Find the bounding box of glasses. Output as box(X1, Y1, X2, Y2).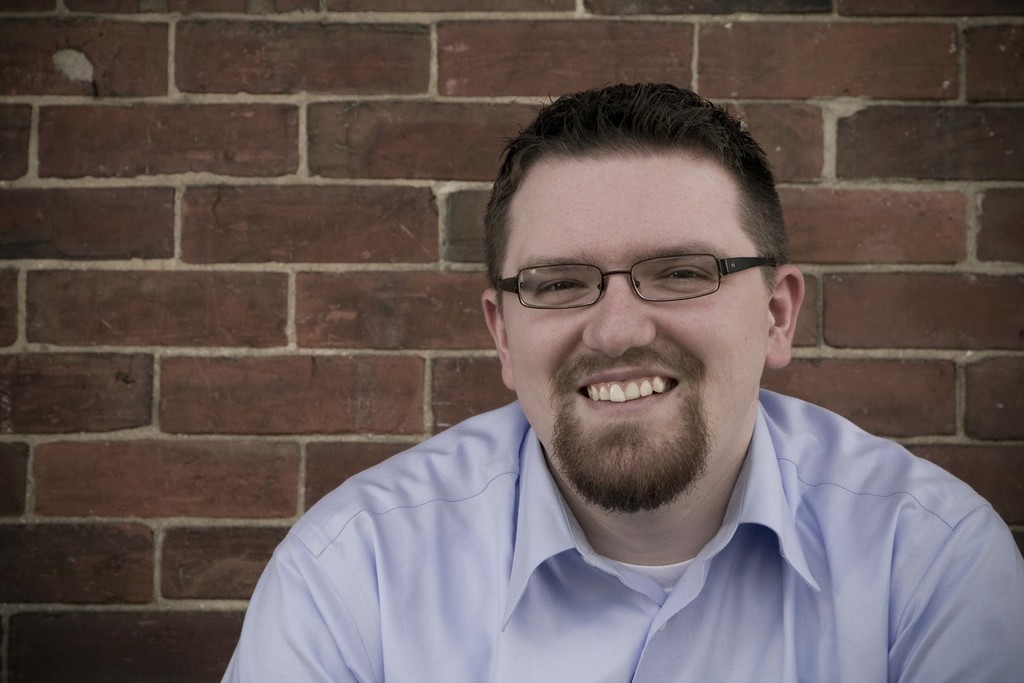
box(497, 241, 785, 323).
